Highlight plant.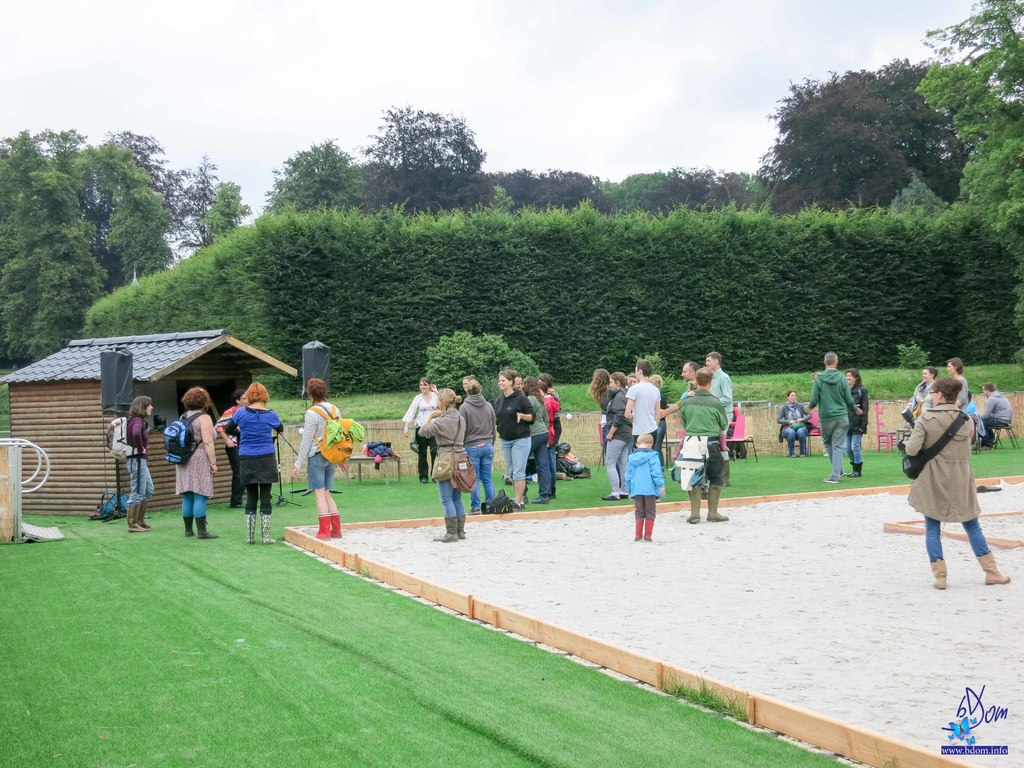
Highlighted region: bbox=[644, 353, 684, 403].
